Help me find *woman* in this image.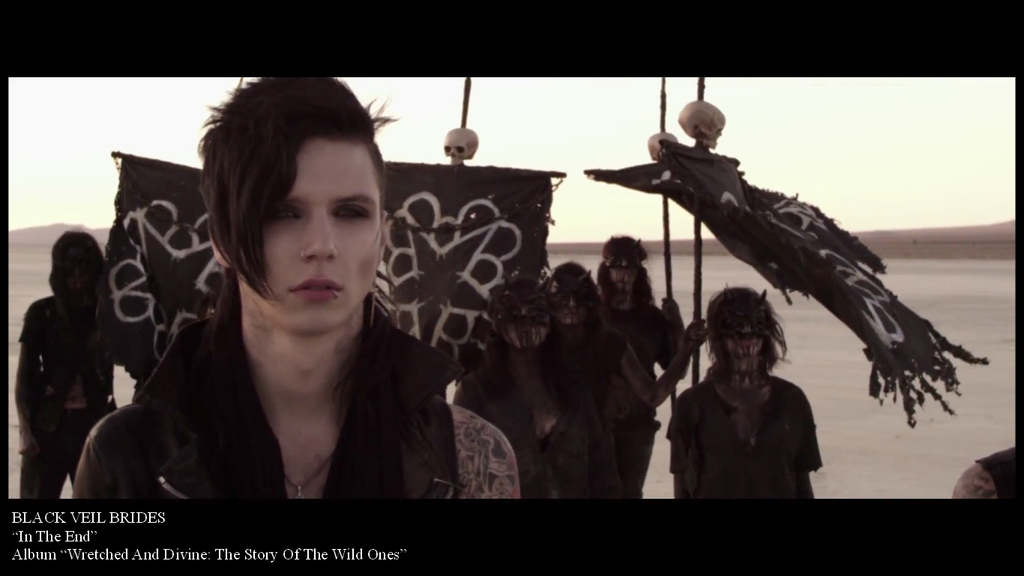
Found it: (17,224,144,502).
